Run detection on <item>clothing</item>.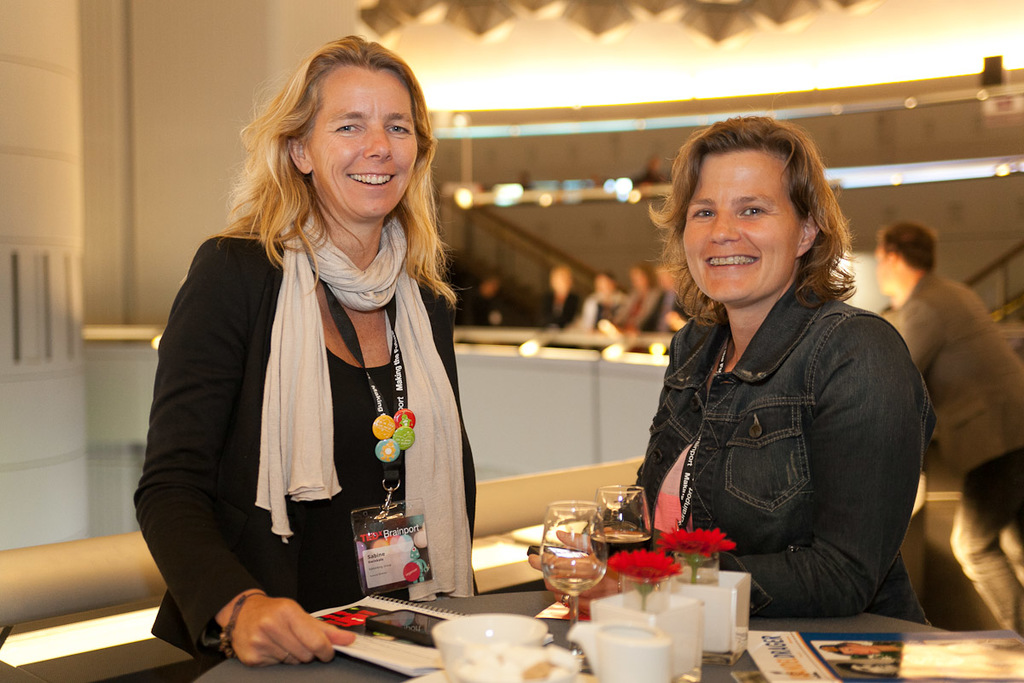
Result: bbox=[608, 271, 940, 629].
